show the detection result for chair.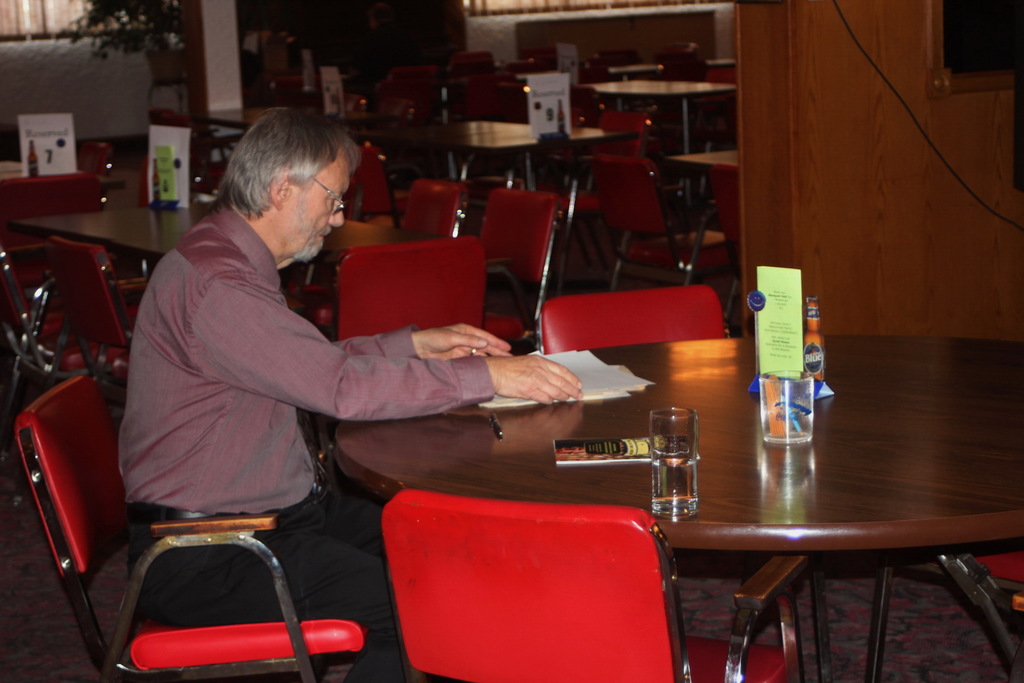
[0, 178, 98, 341].
